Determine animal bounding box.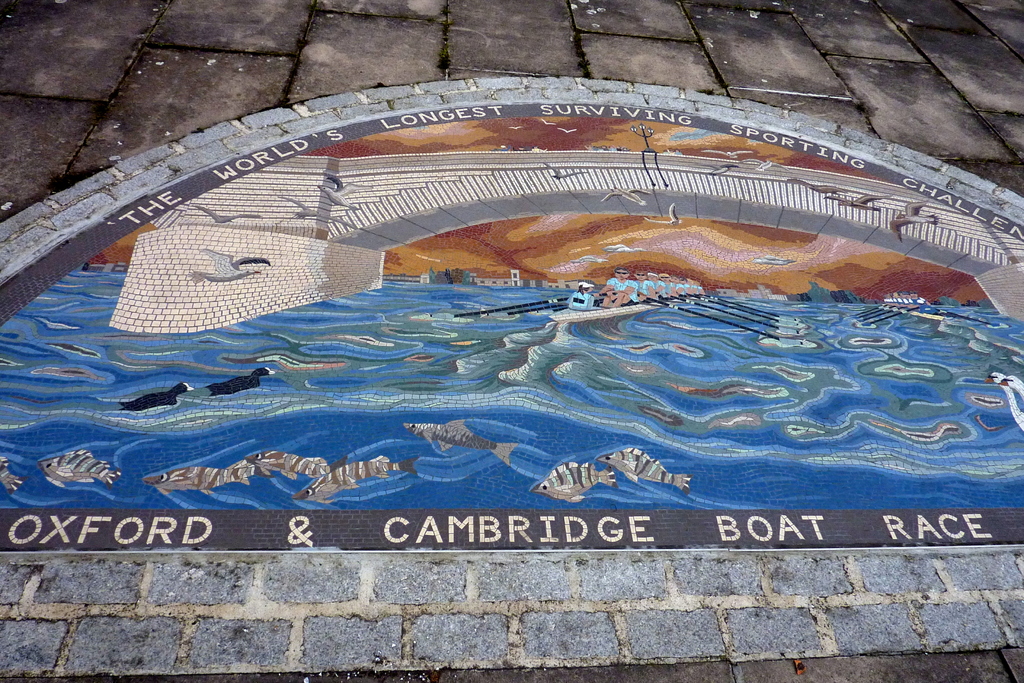
Determined: bbox=(821, 195, 890, 213).
